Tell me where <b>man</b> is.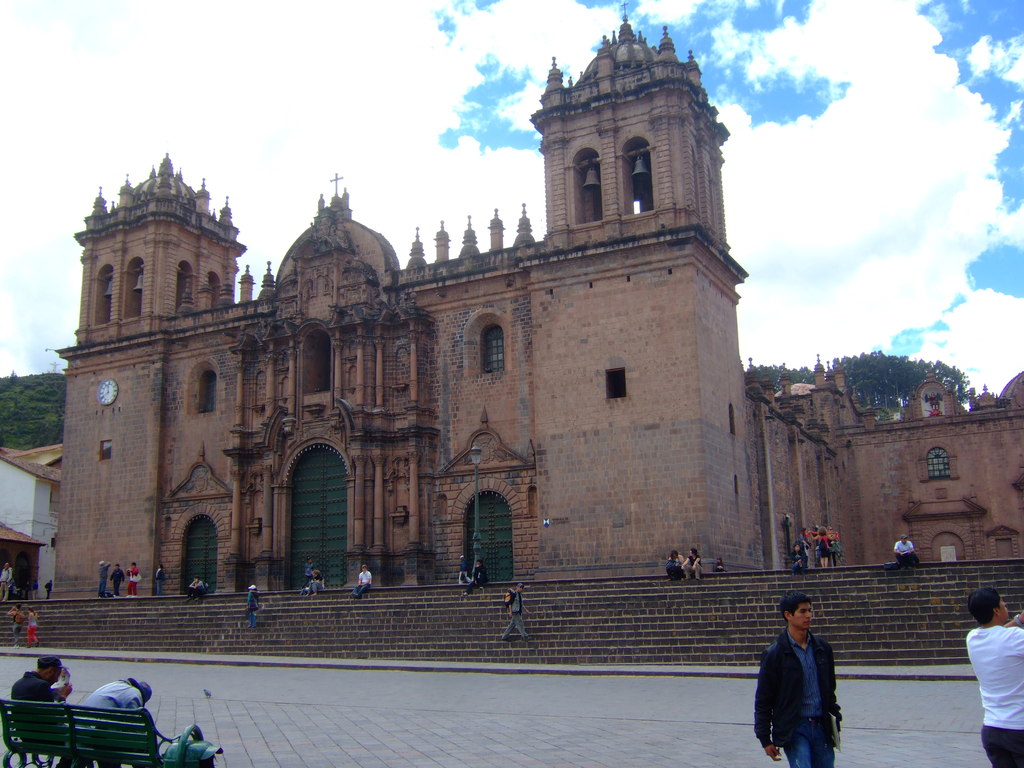
<b>man</b> is at 461,559,489,596.
